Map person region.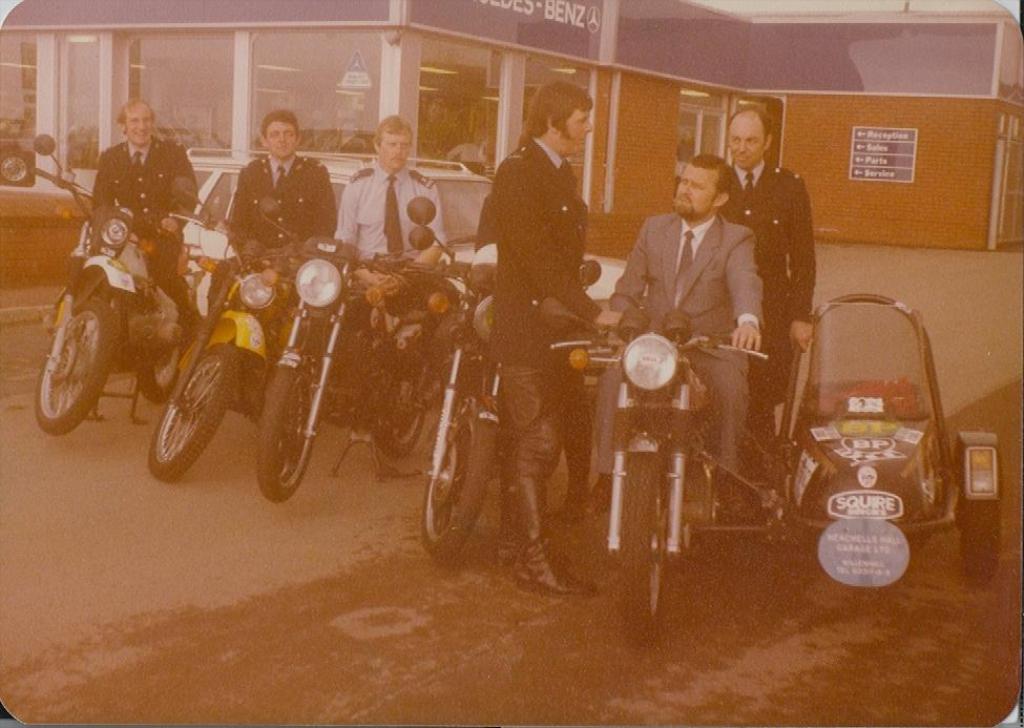
Mapped to bbox=(334, 109, 447, 415).
